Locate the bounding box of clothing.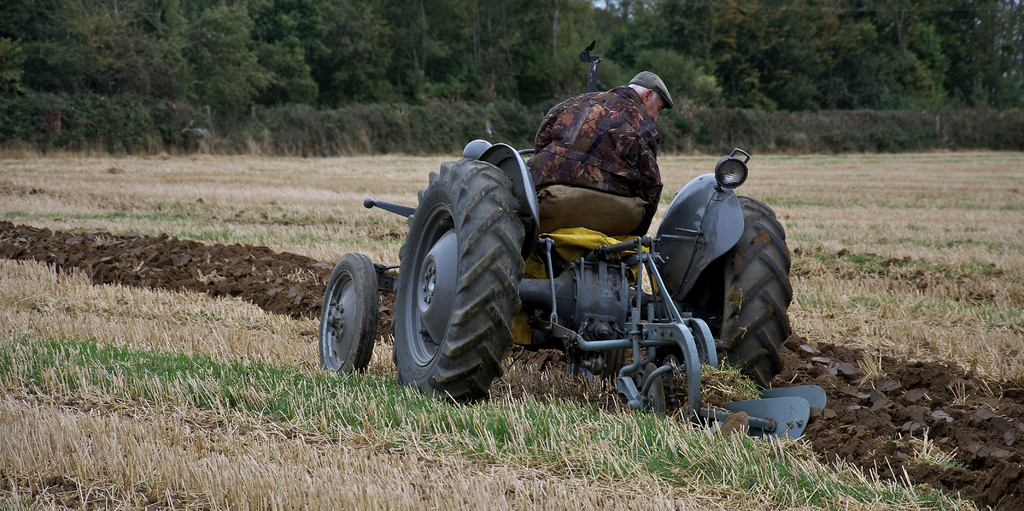
Bounding box: left=536, top=65, right=694, bottom=242.
